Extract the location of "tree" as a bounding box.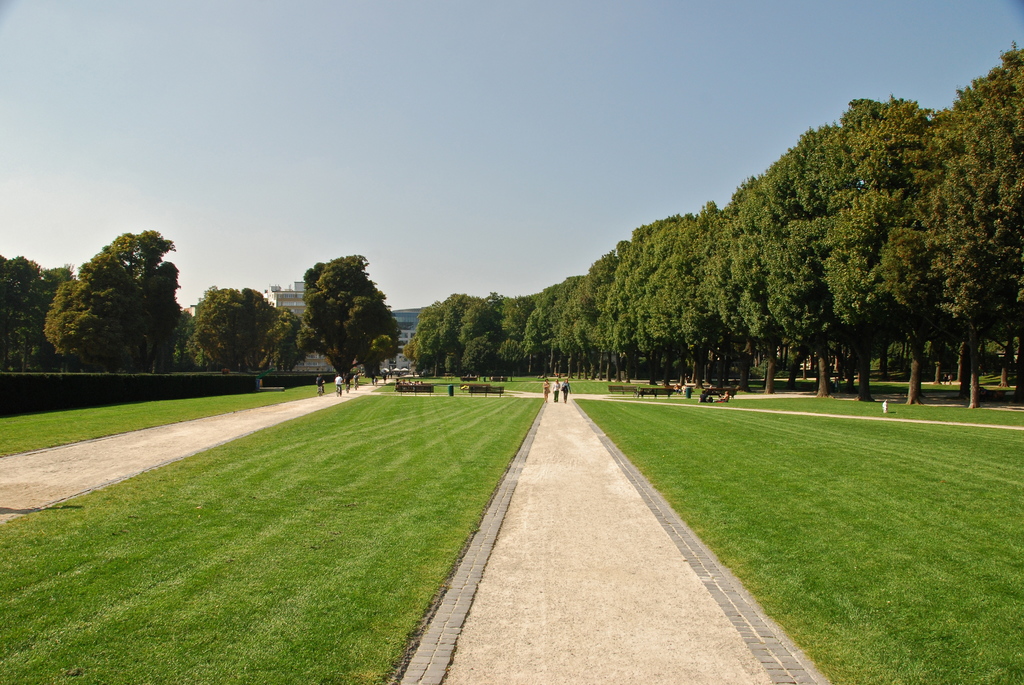
[x1=693, y1=182, x2=759, y2=383].
